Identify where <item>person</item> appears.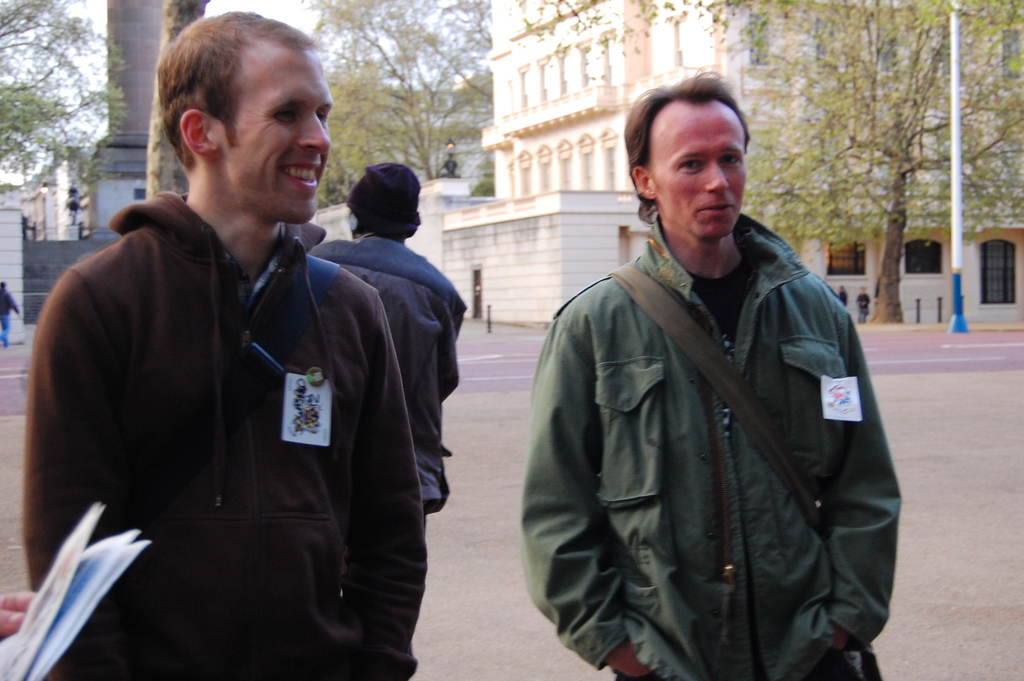
Appears at bbox(20, 8, 426, 680).
